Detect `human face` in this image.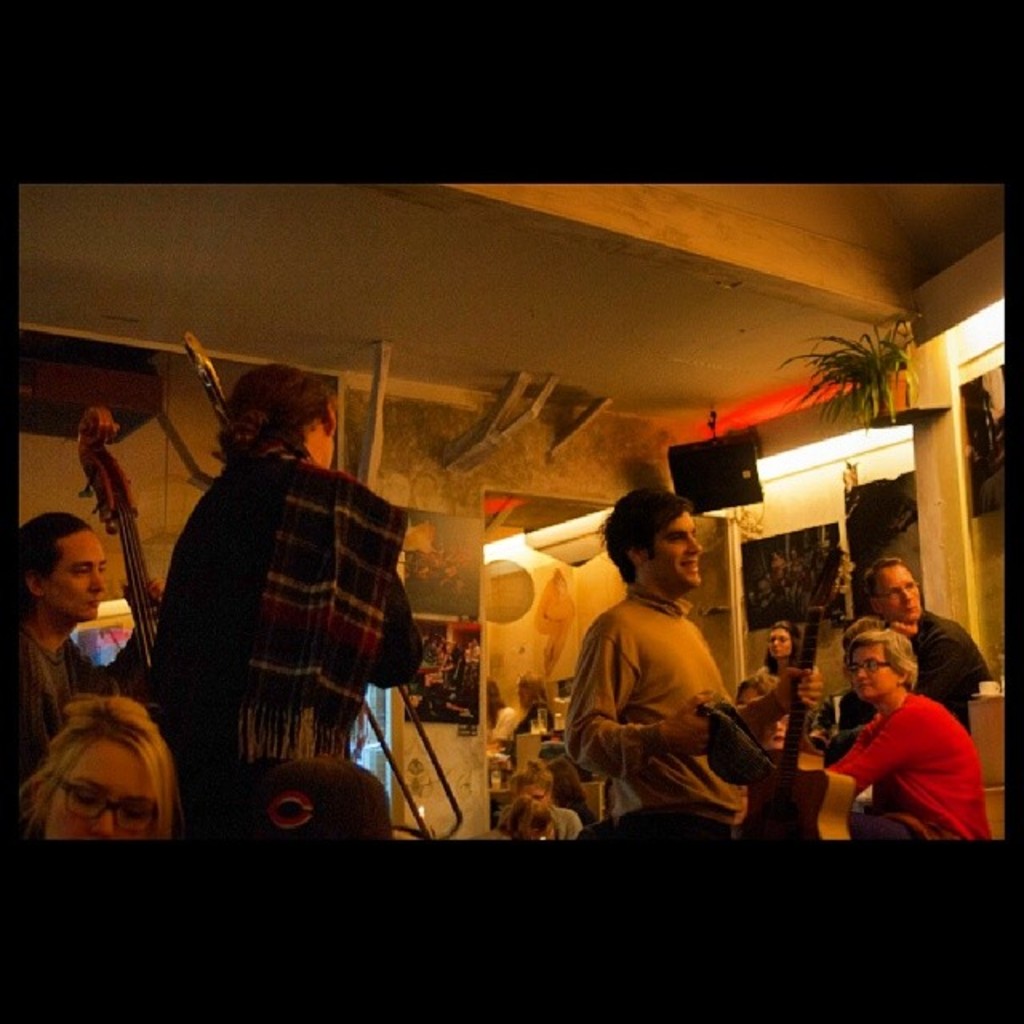
Detection: [x1=659, y1=512, x2=704, y2=582].
